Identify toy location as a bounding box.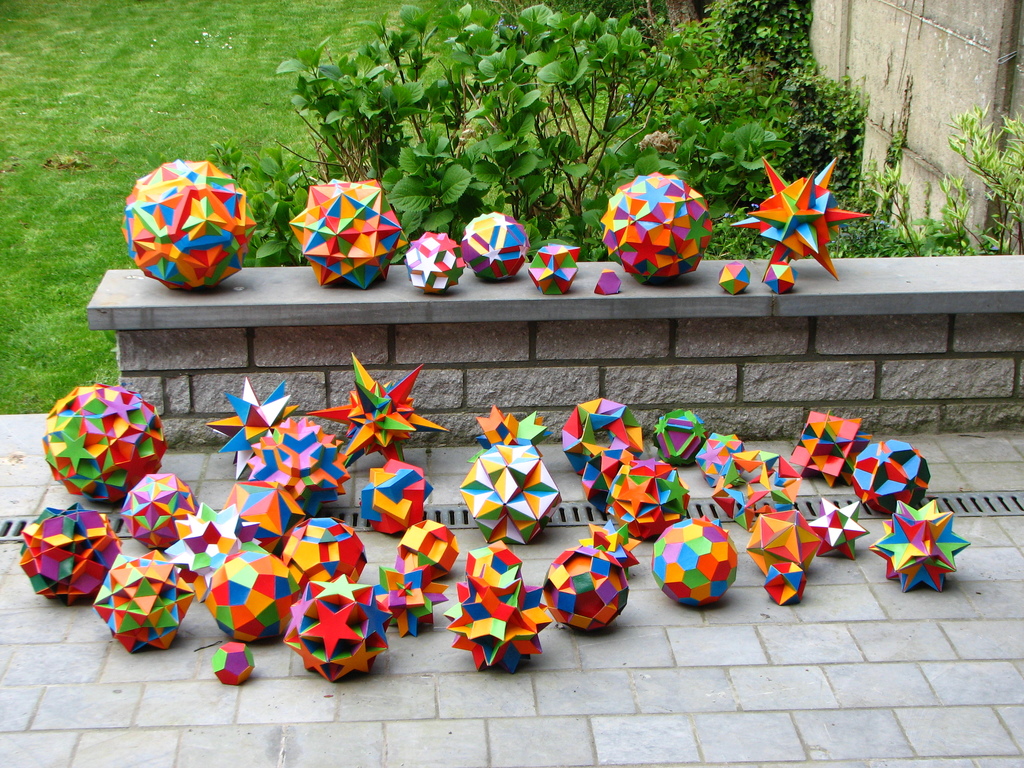
locate(597, 173, 719, 284).
